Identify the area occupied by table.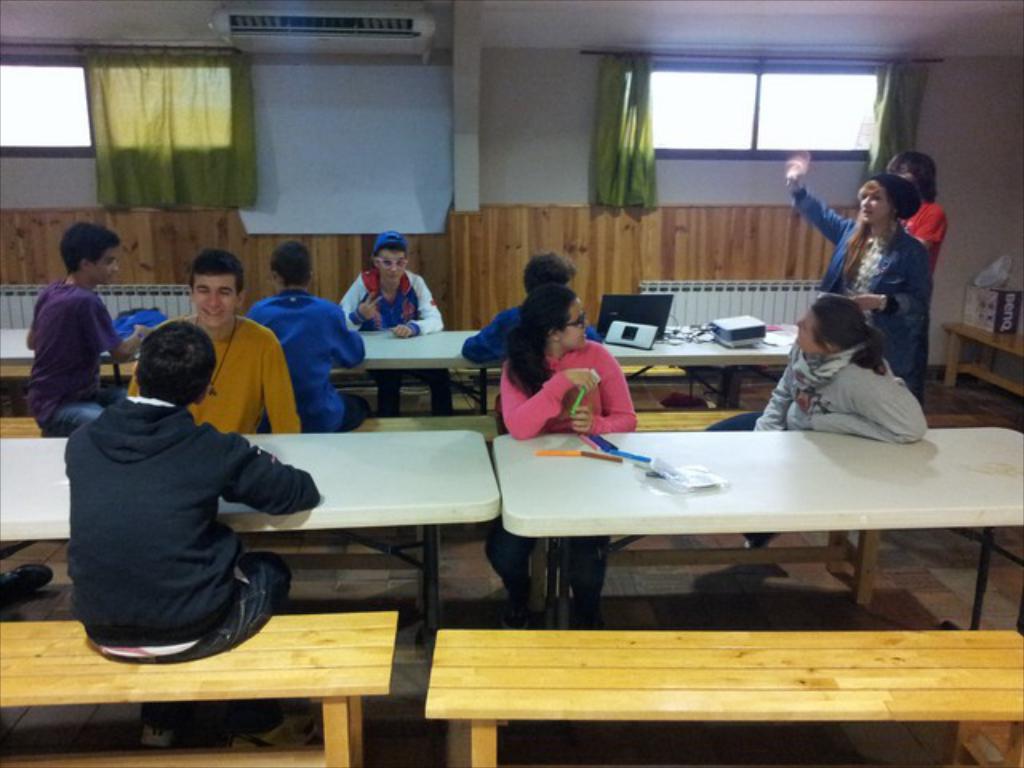
Area: bbox=[0, 426, 504, 541].
